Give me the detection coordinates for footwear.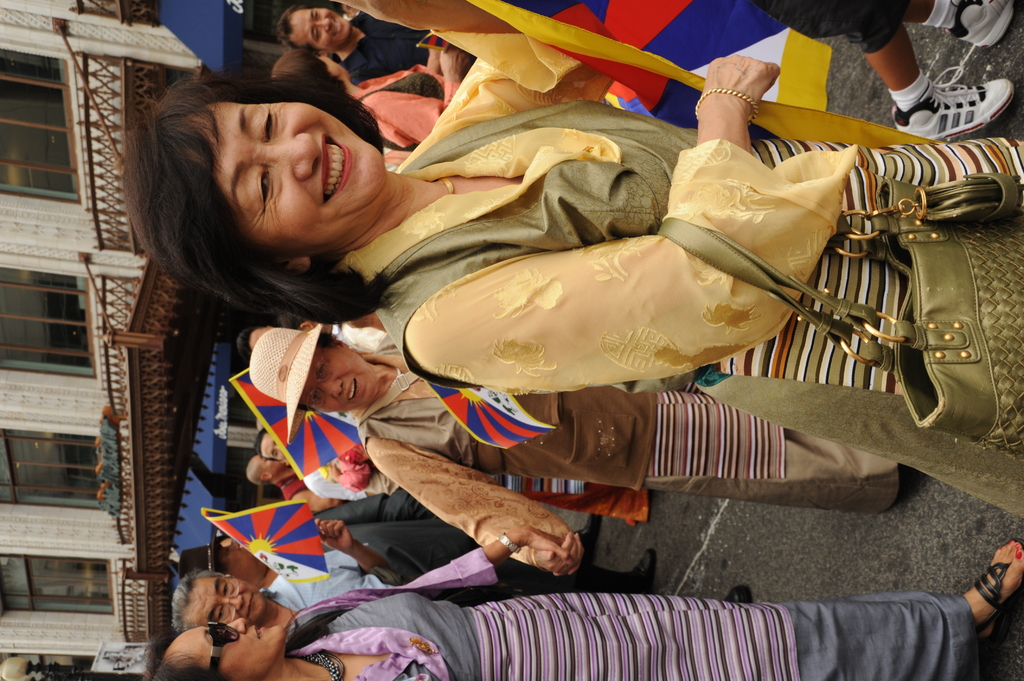
crop(951, 0, 1023, 49).
